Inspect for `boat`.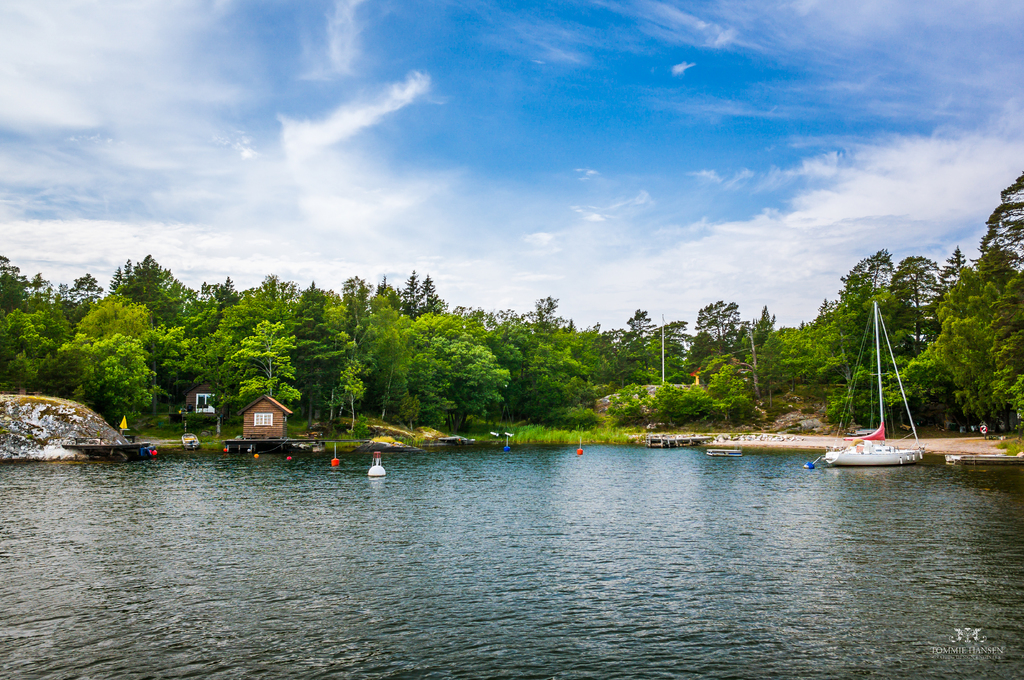
Inspection: 639 432 714 451.
